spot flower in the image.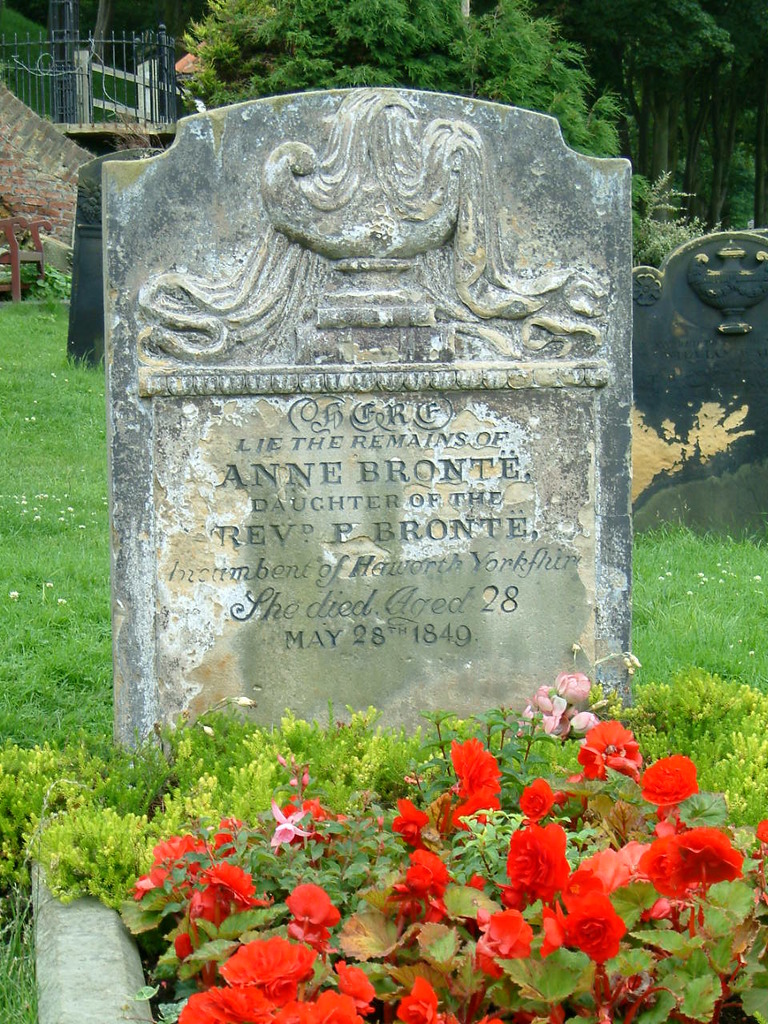
flower found at [left=614, top=833, right=758, bottom=902].
